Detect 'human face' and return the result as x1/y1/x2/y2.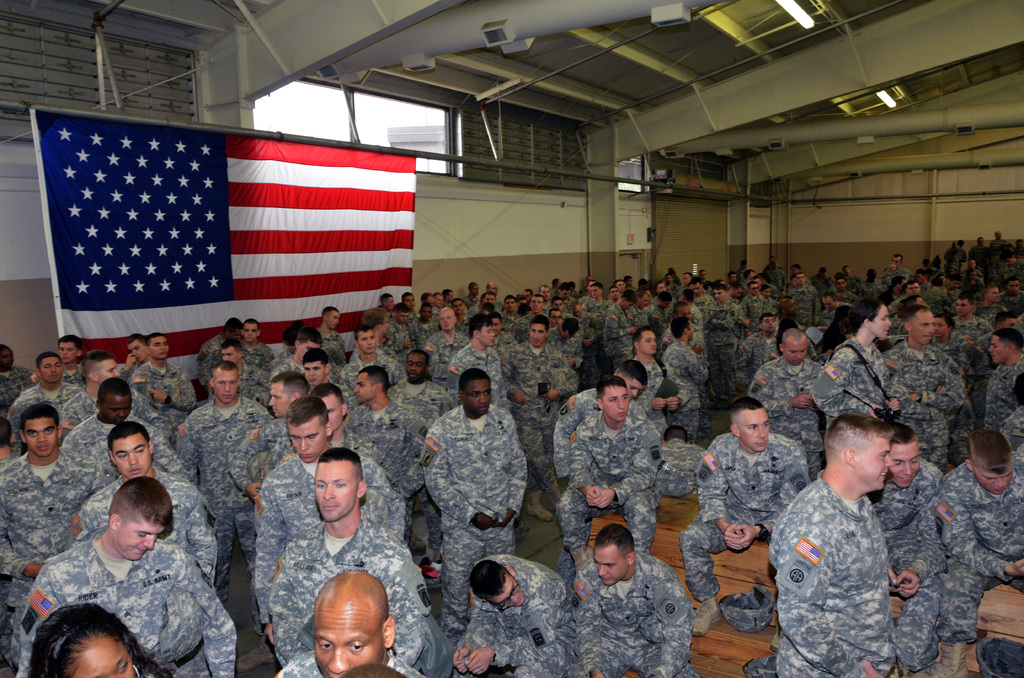
602/387/626/419.
